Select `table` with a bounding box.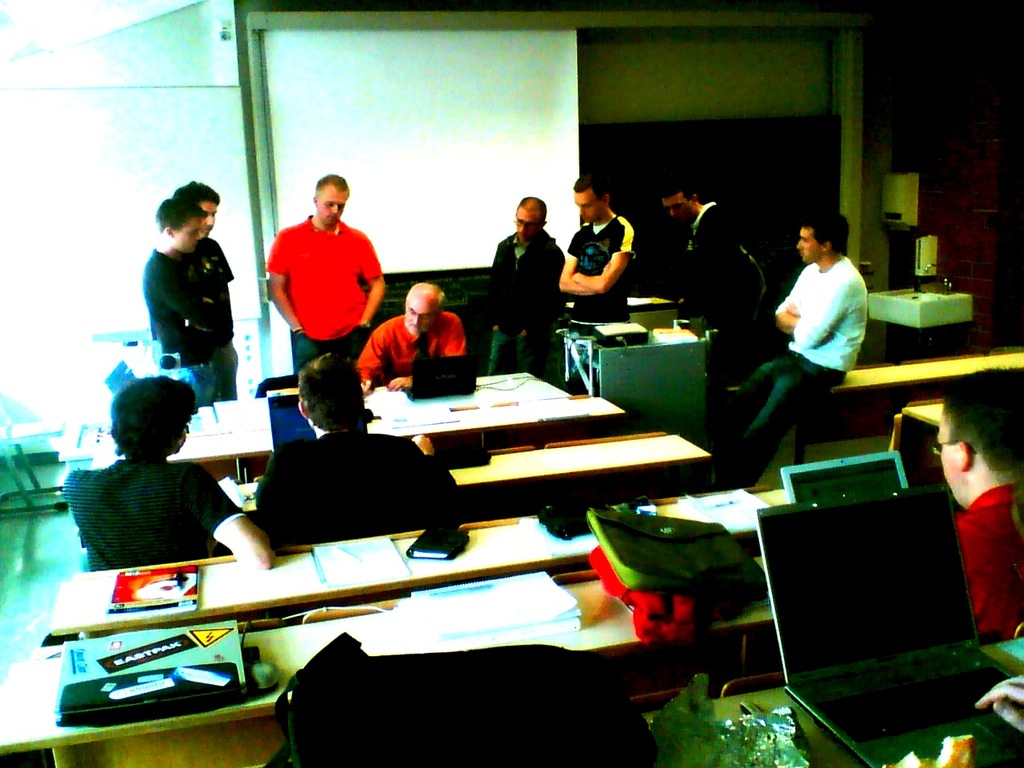
(785, 341, 1023, 453).
